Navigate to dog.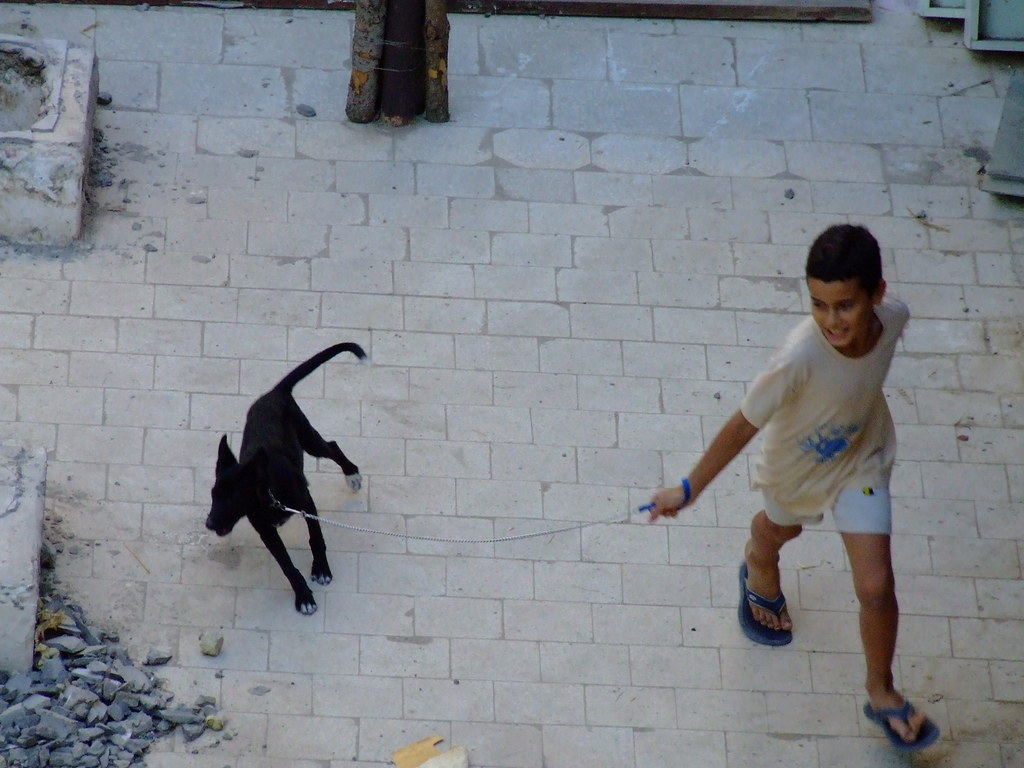
Navigation target: x1=208 y1=340 x2=377 y2=614.
